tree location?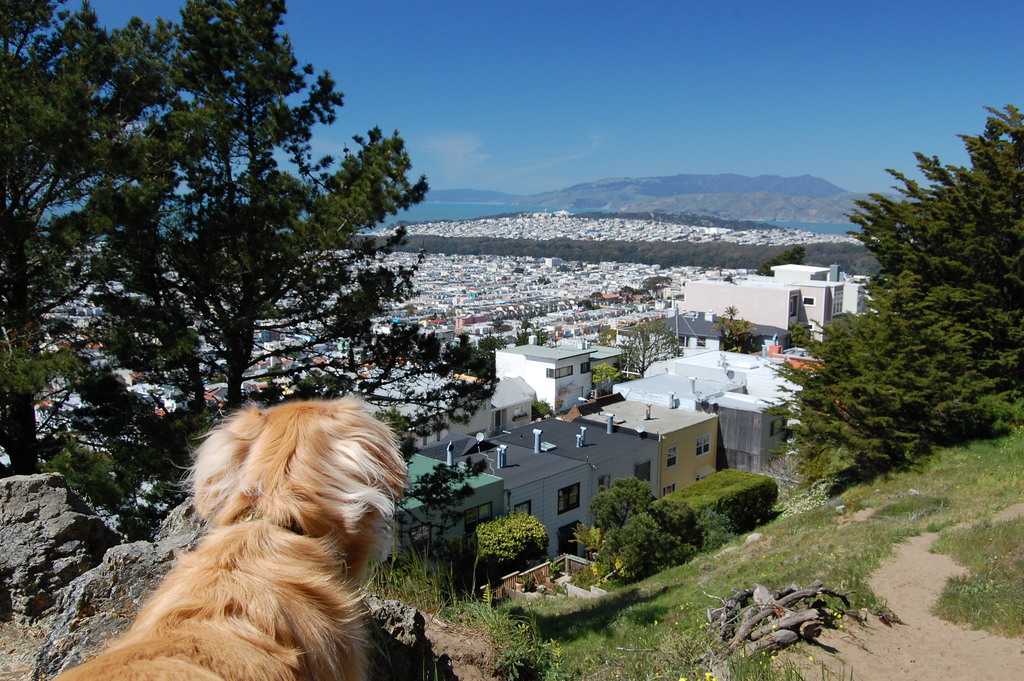
rect(620, 287, 635, 303)
